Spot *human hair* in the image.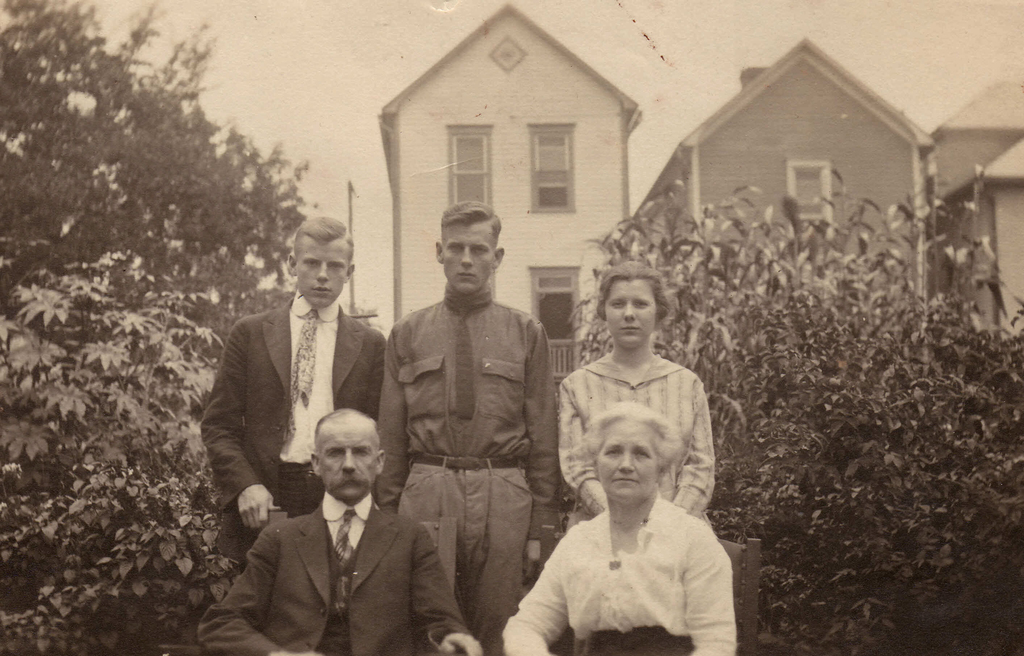
*human hair* found at crop(294, 214, 354, 261).
